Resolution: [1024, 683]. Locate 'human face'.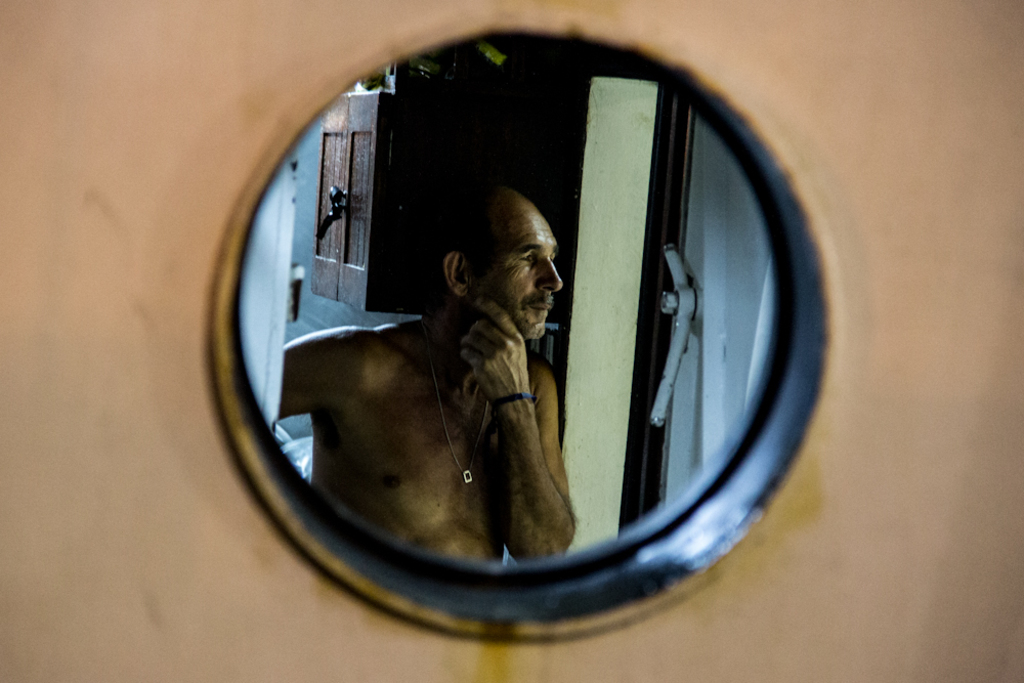
<region>474, 202, 562, 338</region>.
